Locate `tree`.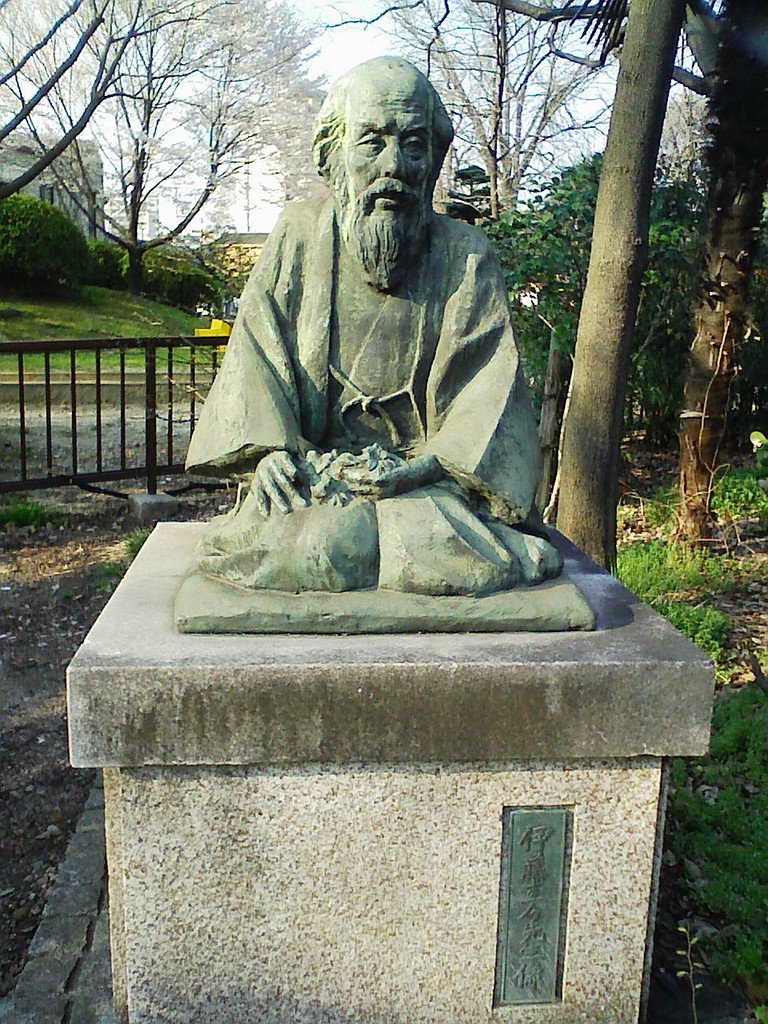
Bounding box: crop(478, 0, 767, 592).
